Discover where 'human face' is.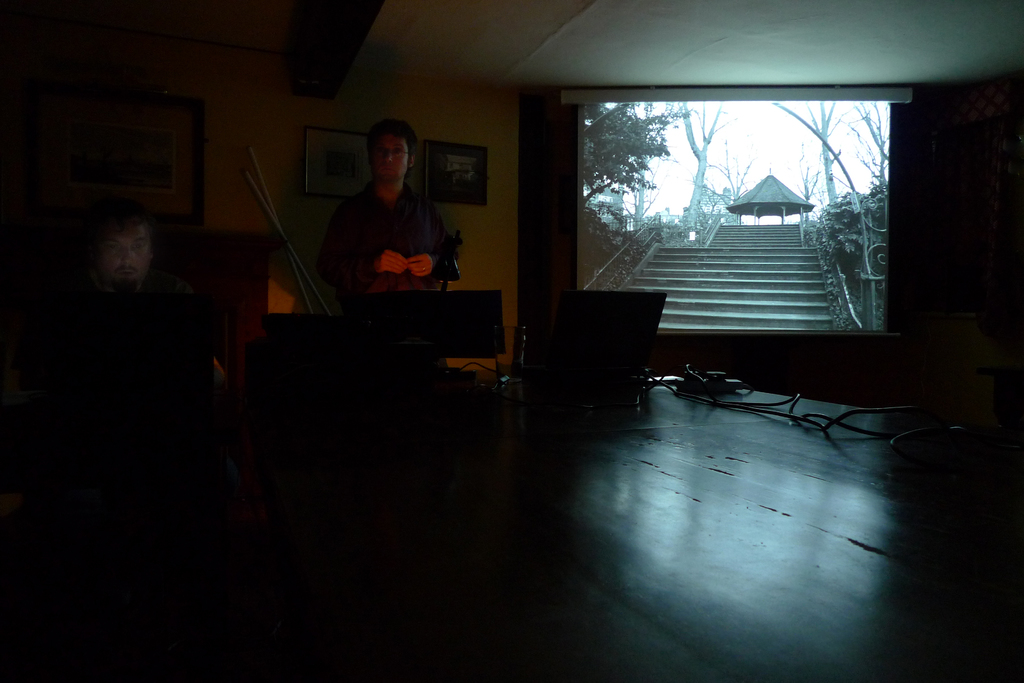
Discovered at (left=102, top=227, right=147, bottom=284).
